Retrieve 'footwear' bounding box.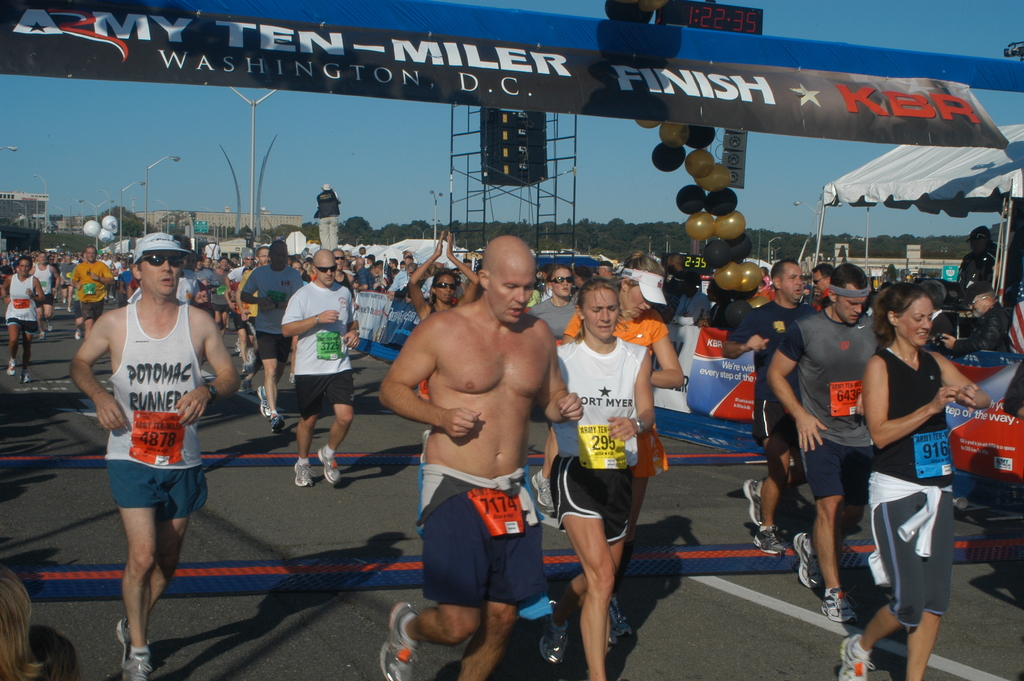
Bounding box: box=[838, 637, 877, 680].
